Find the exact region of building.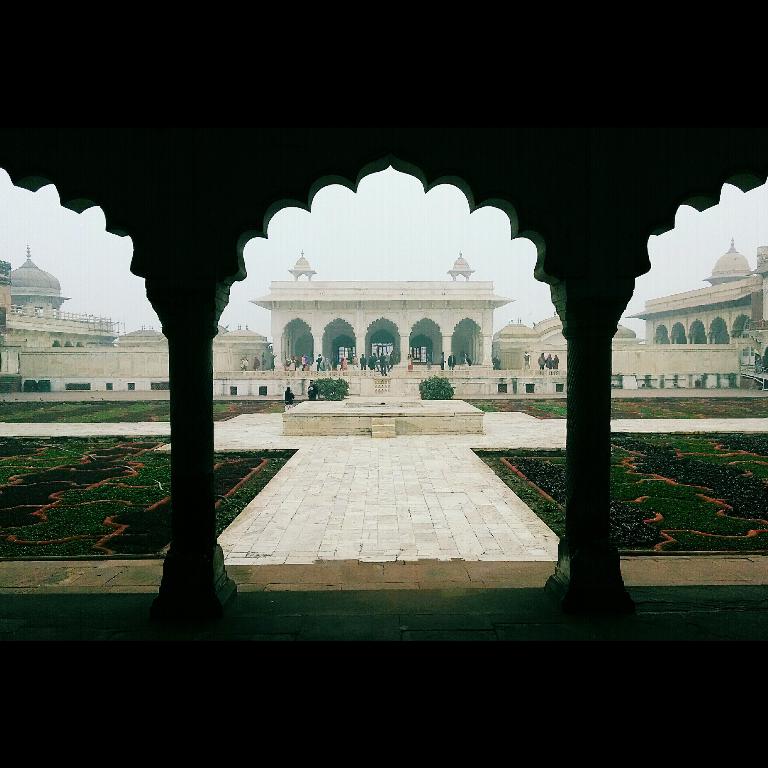
Exact region: crop(0, 0, 767, 767).
